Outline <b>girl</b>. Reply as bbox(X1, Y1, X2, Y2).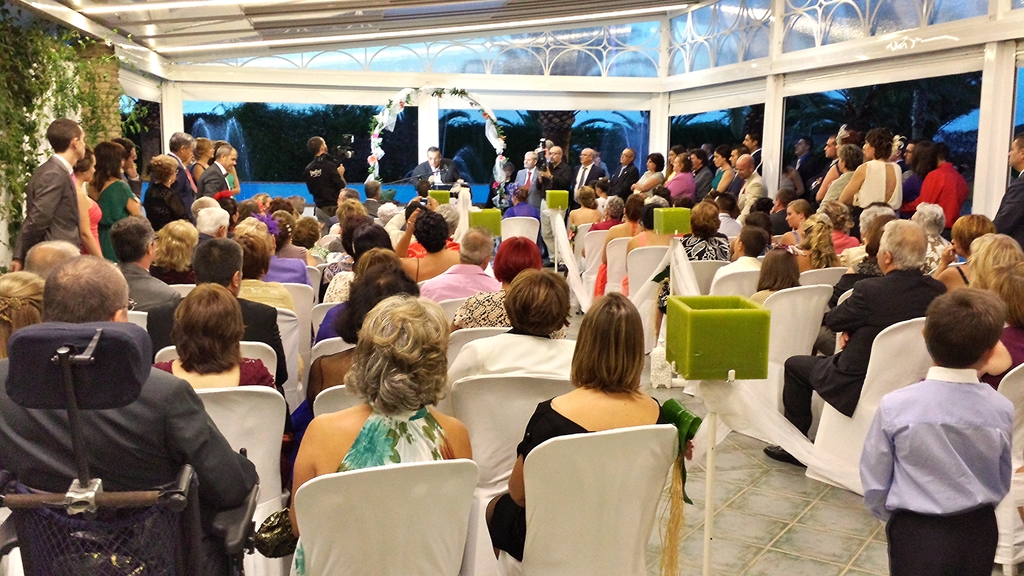
bbox(152, 282, 278, 391).
